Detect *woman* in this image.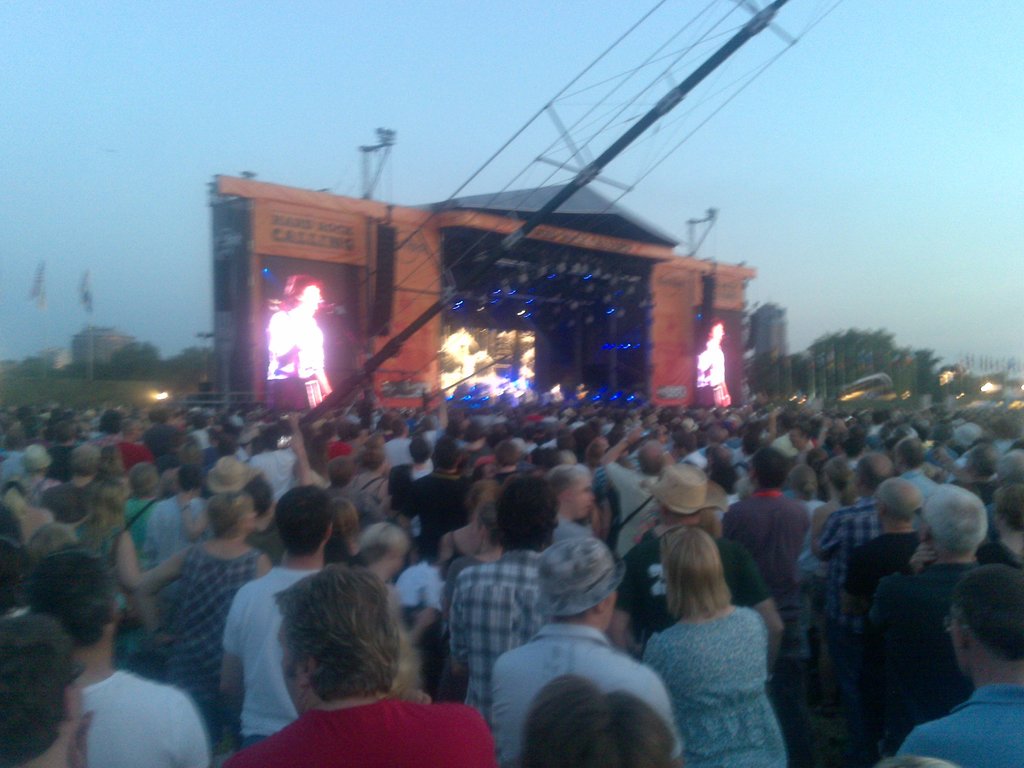
Detection: [65,472,152,671].
